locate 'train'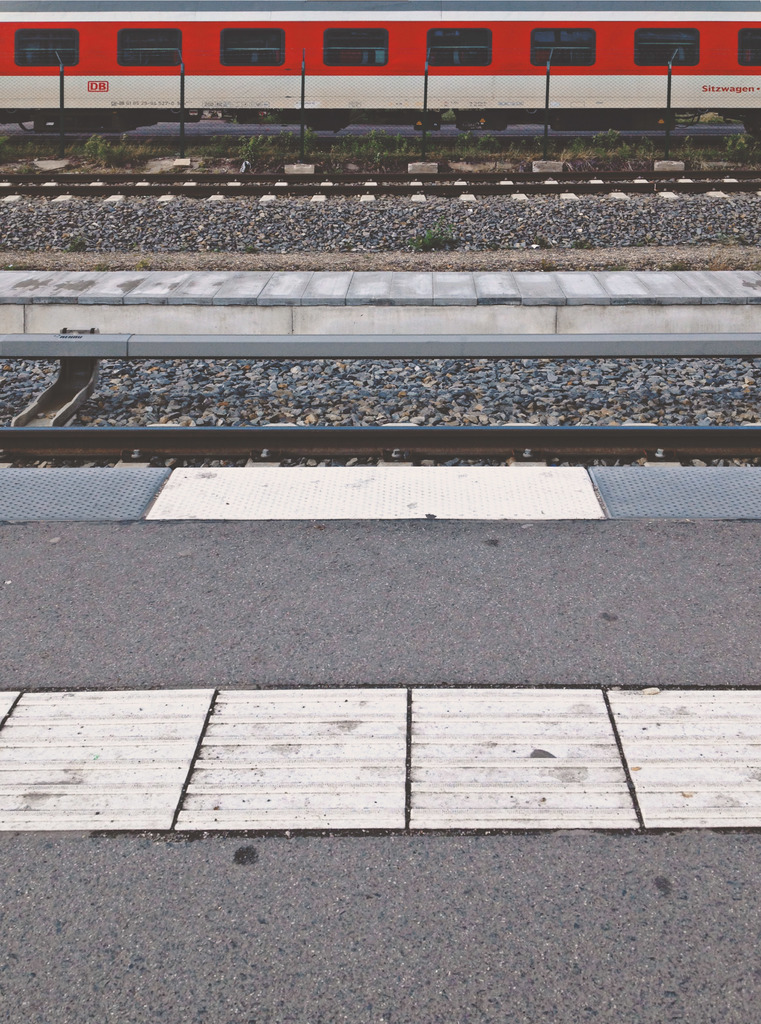
0 0 758 148
